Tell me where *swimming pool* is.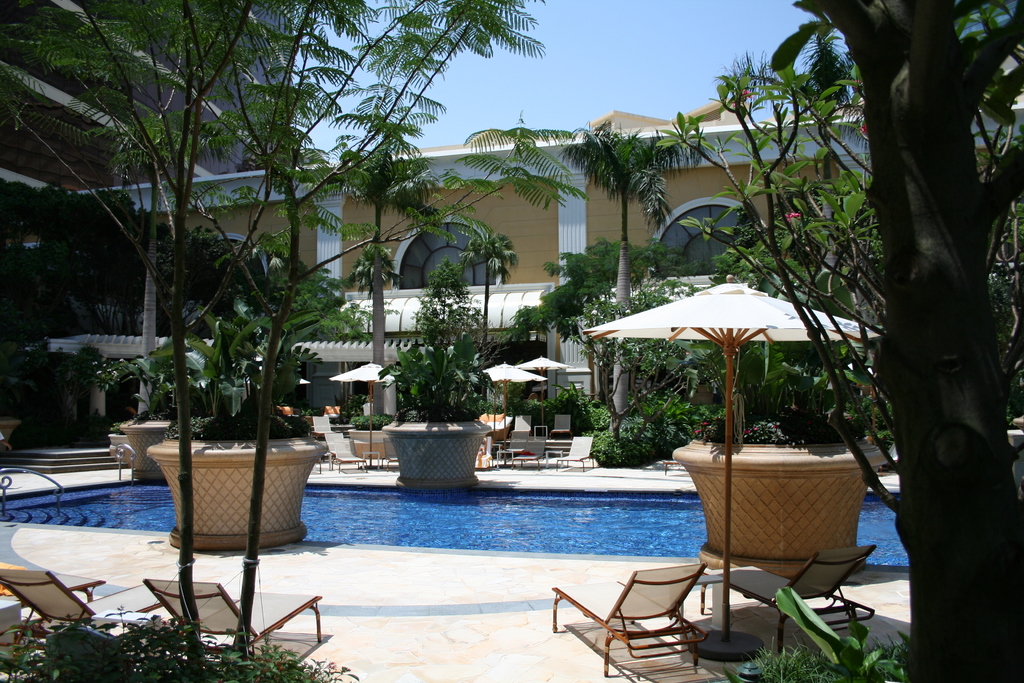
*swimming pool* is at {"x1": 1, "y1": 481, "x2": 914, "y2": 572}.
